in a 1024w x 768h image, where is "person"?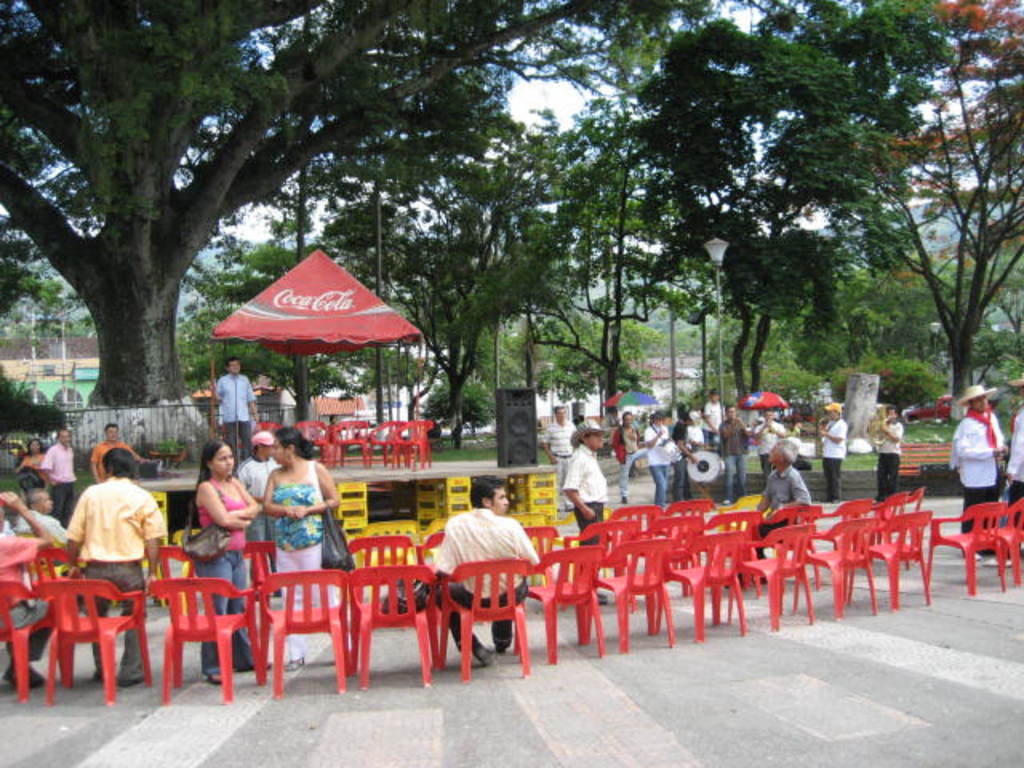
crop(606, 408, 637, 506).
